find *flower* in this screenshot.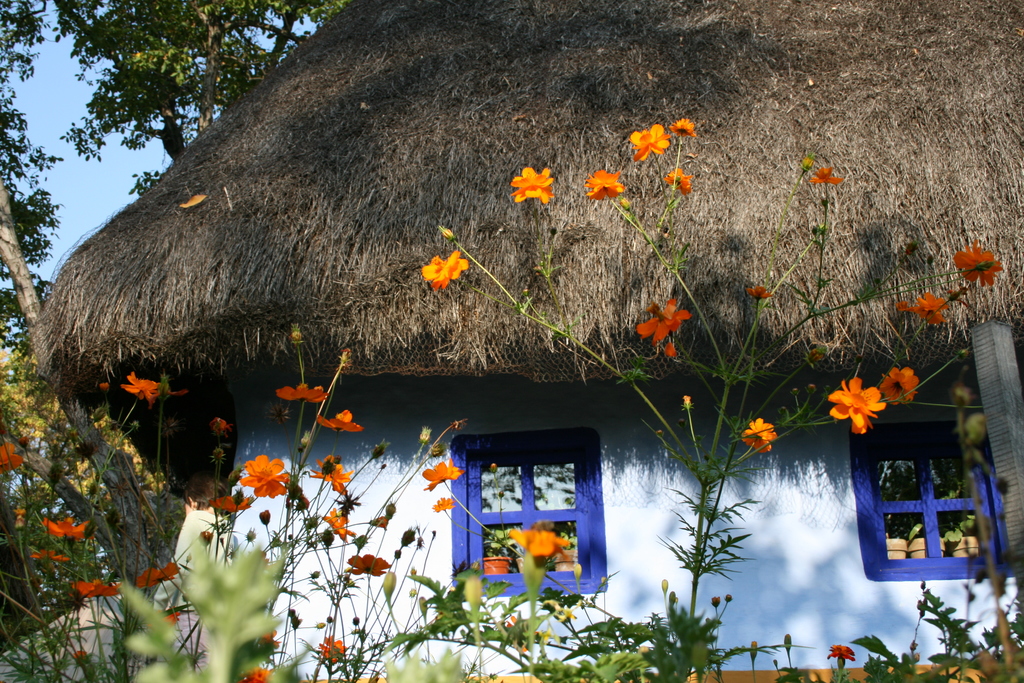
The bounding box for *flower* is Rect(72, 580, 124, 593).
